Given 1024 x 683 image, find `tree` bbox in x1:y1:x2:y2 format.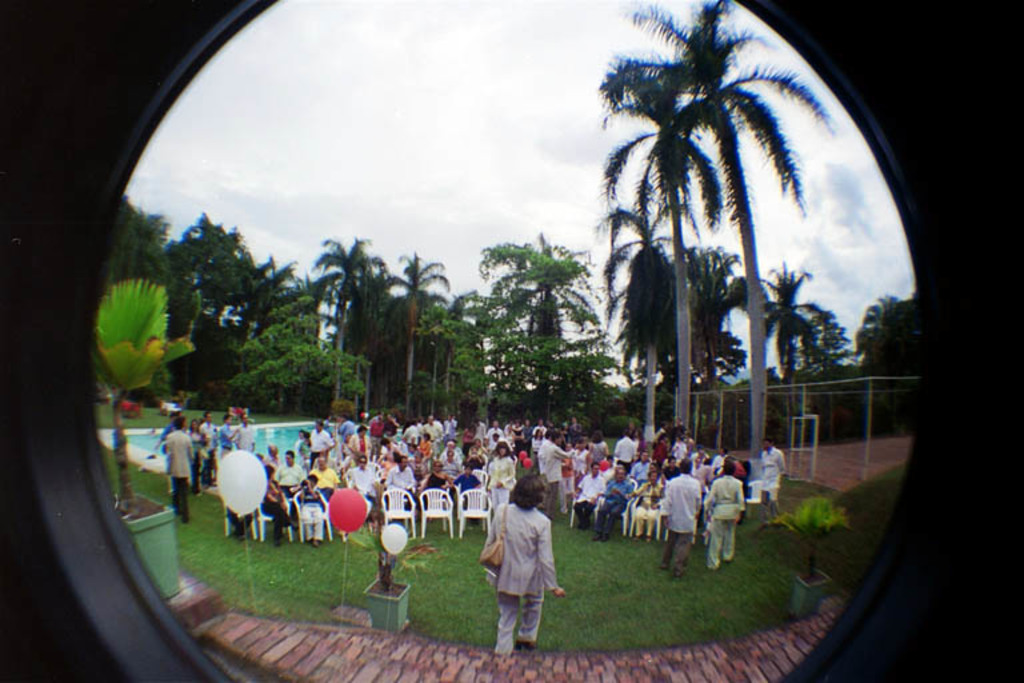
413:233:621:422.
